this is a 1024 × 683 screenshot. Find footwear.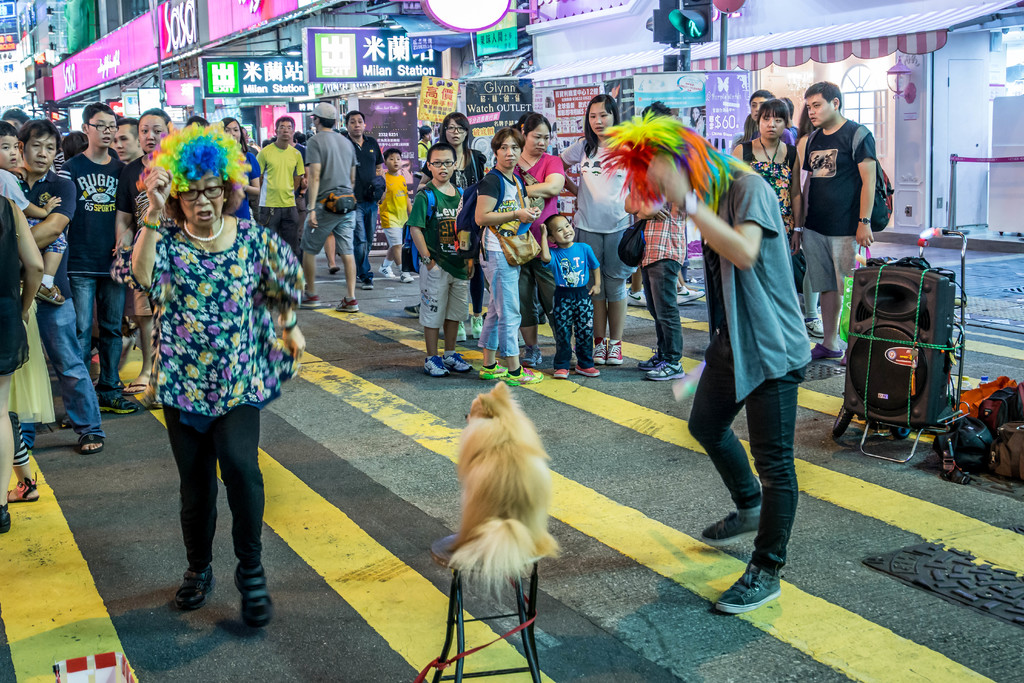
Bounding box: <box>698,512,758,552</box>.
